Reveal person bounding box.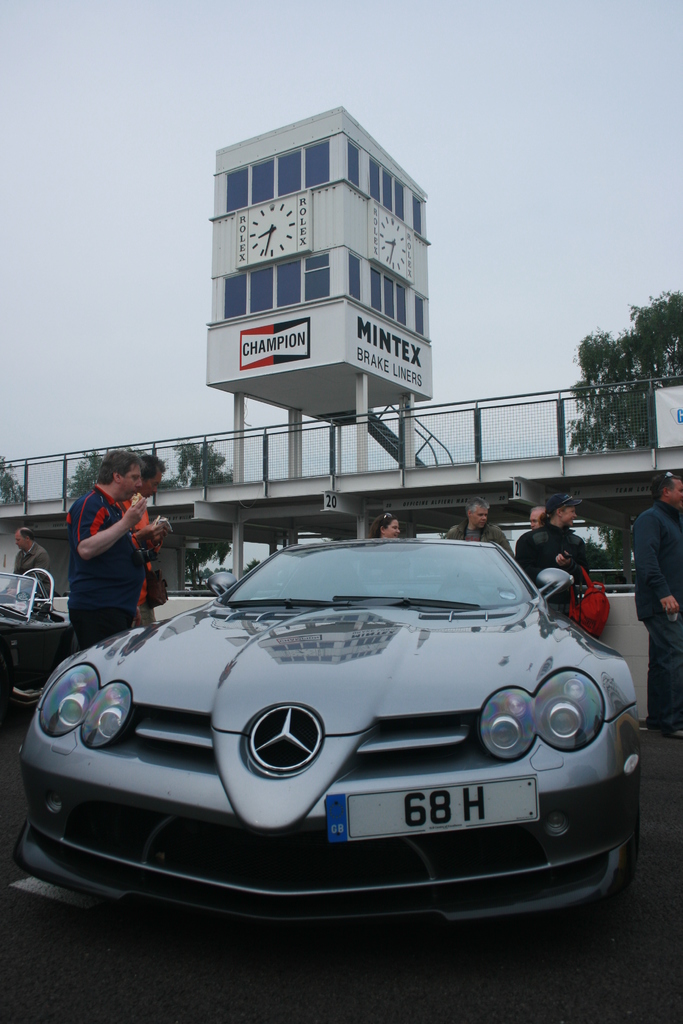
Revealed: 108/453/167/623.
